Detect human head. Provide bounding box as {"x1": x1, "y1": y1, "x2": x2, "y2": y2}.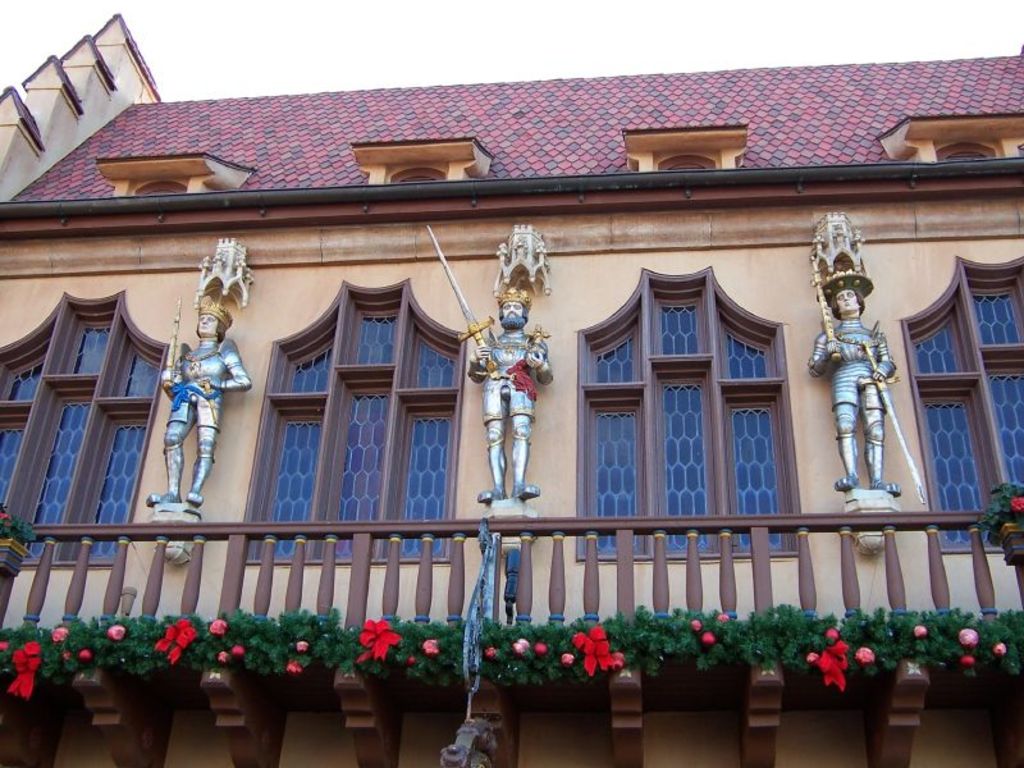
{"x1": 831, "y1": 285, "x2": 864, "y2": 323}.
